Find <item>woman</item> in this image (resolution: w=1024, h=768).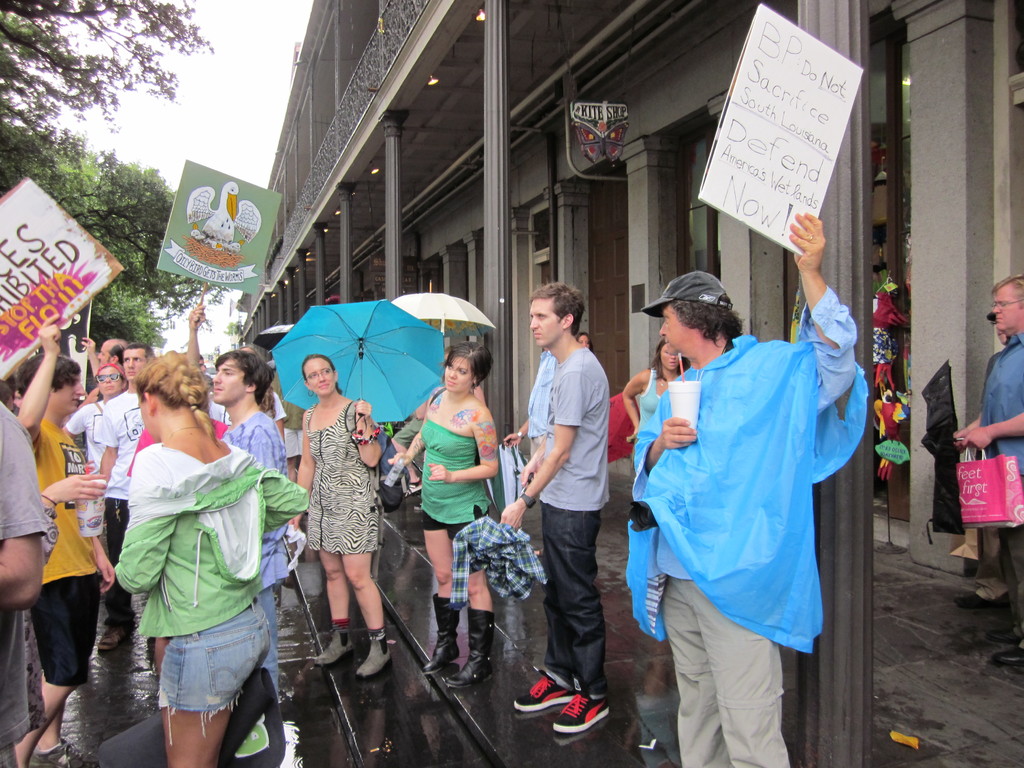
184:301:287:440.
